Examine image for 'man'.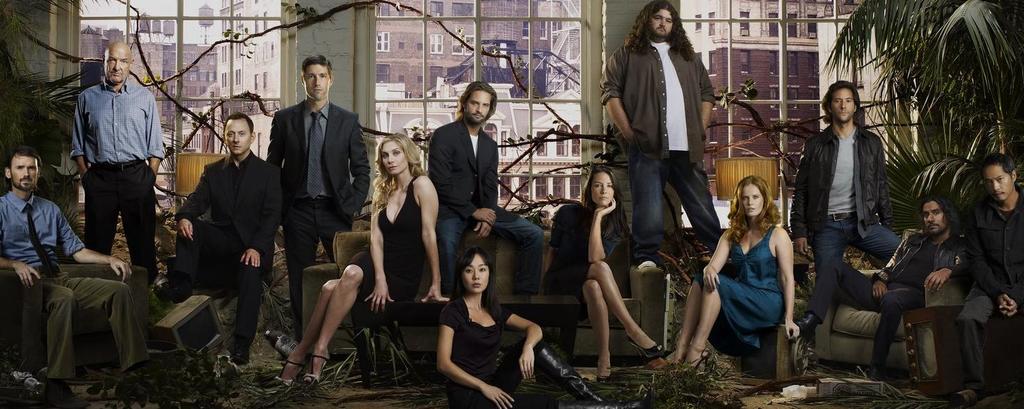
Examination result: {"left": 787, "top": 78, "right": 904, "bottom": 372}.
